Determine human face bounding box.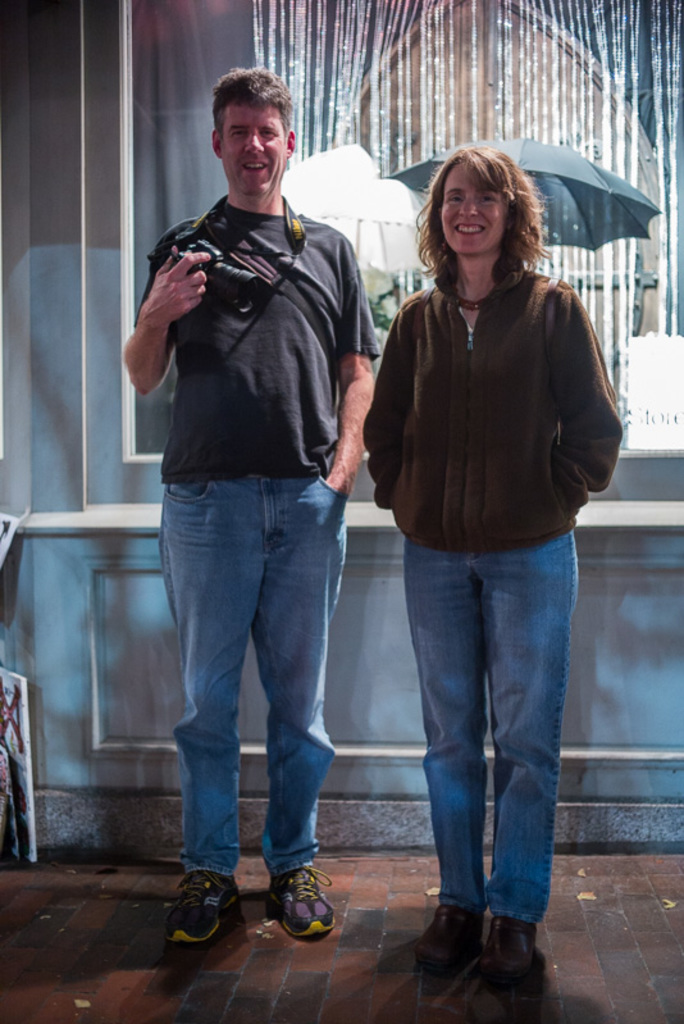
Determined: bbox(444, 167, 501, 244).
